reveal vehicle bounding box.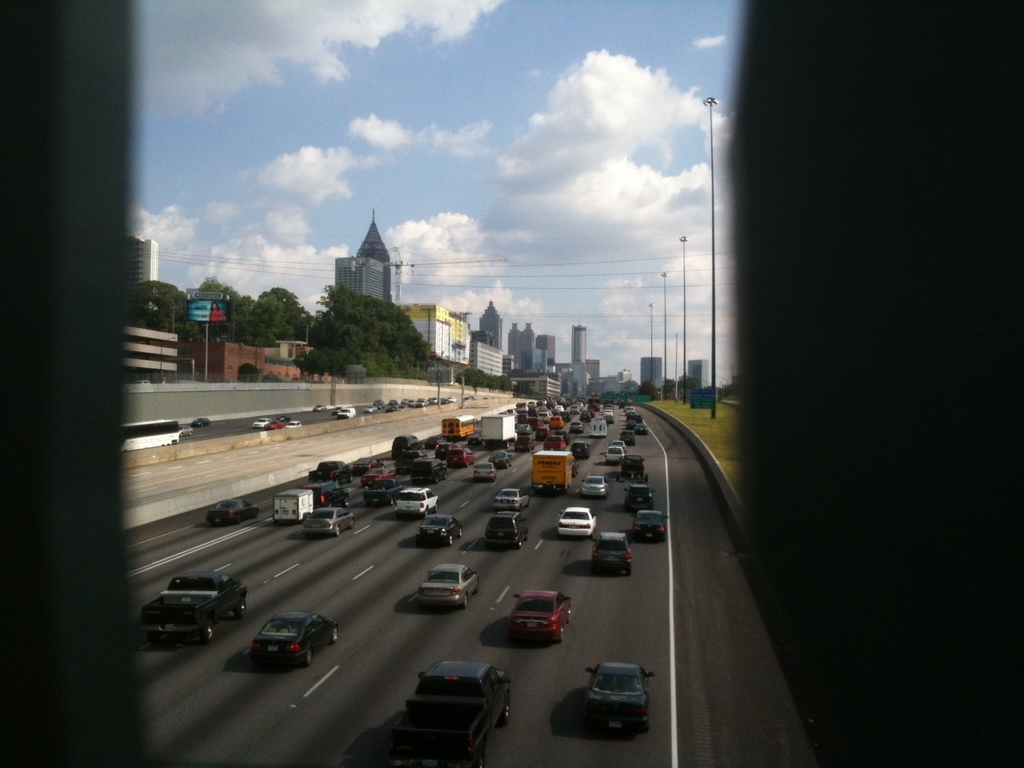
Revealed: 417/506/459/547.
